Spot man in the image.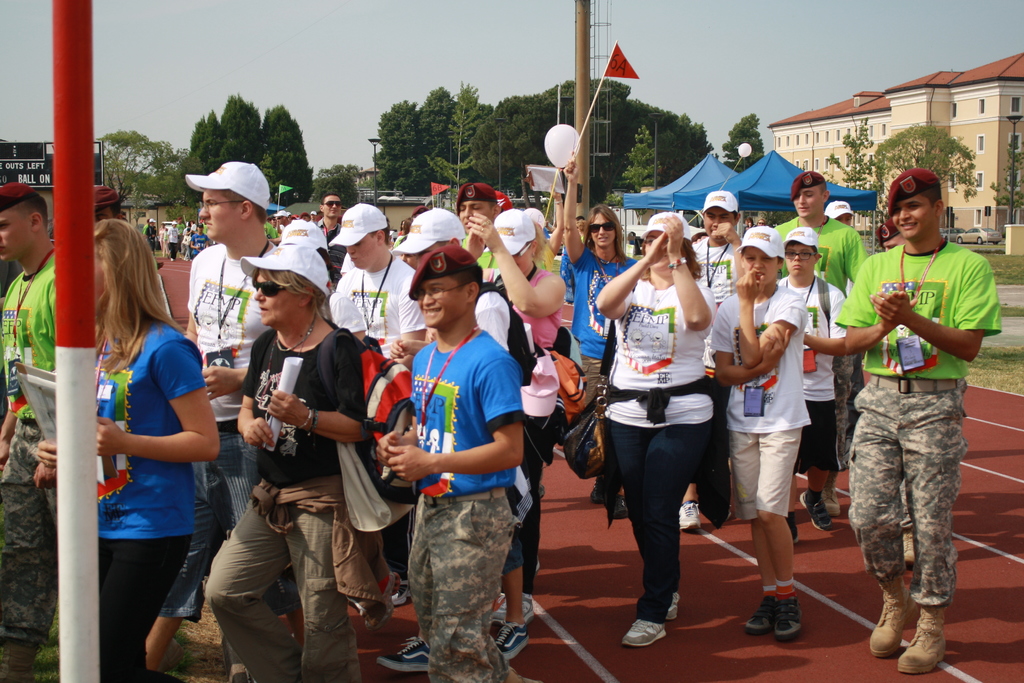
man found at bbox(0, 170, 98, 682).
